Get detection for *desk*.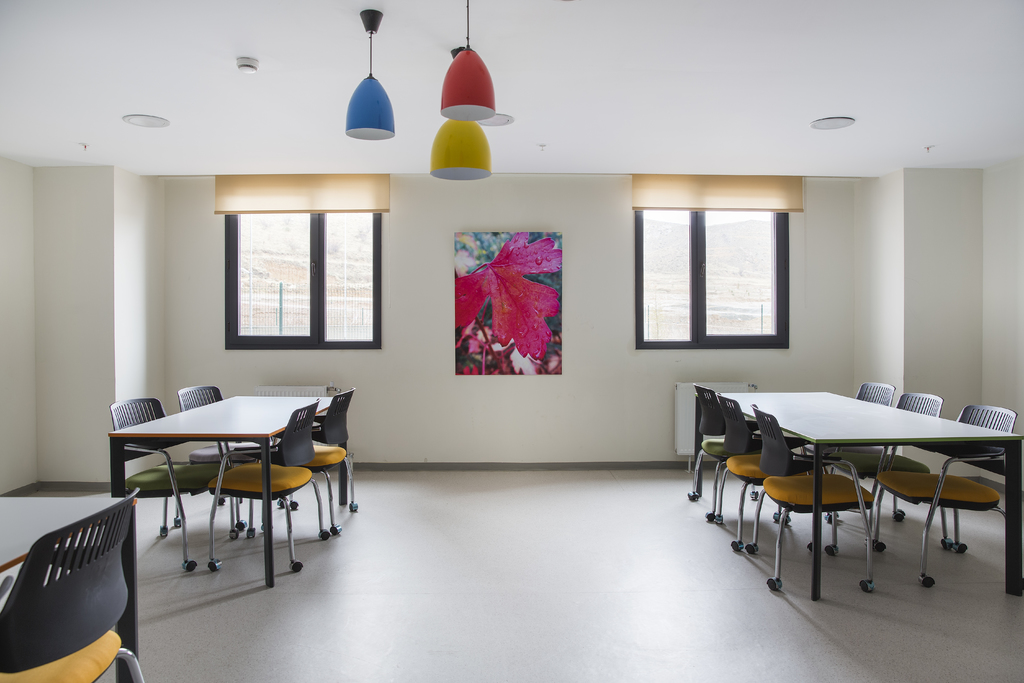
Detection: [692,395,993,601].
